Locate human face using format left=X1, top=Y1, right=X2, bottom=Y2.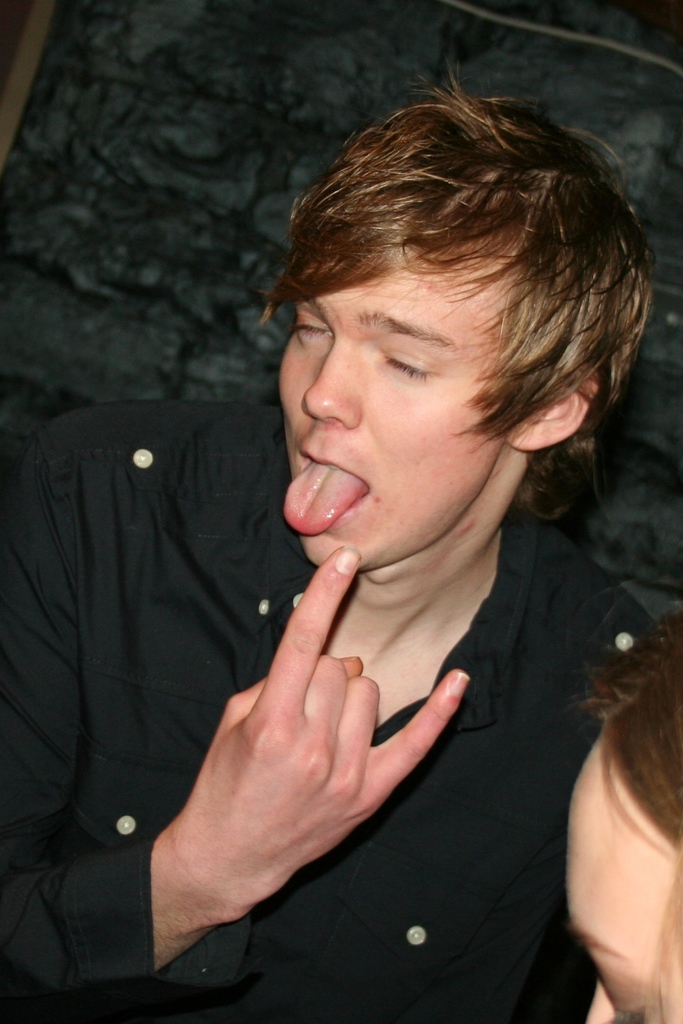
left=561, top=760, right=680, bottom=1023.
